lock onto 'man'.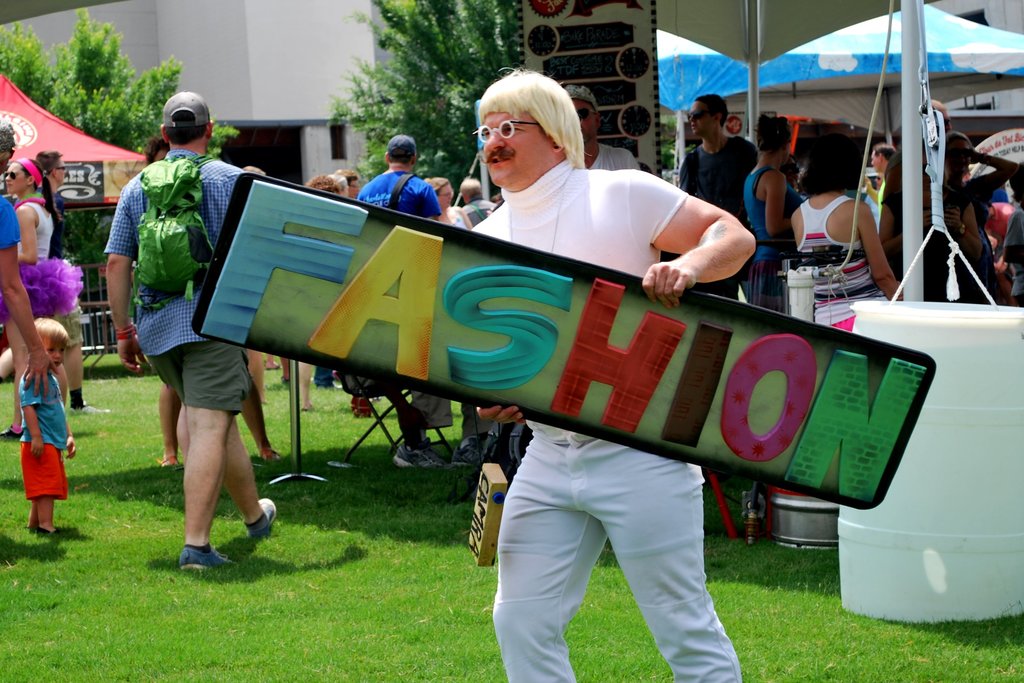
Locked: [676,93,776,309].
